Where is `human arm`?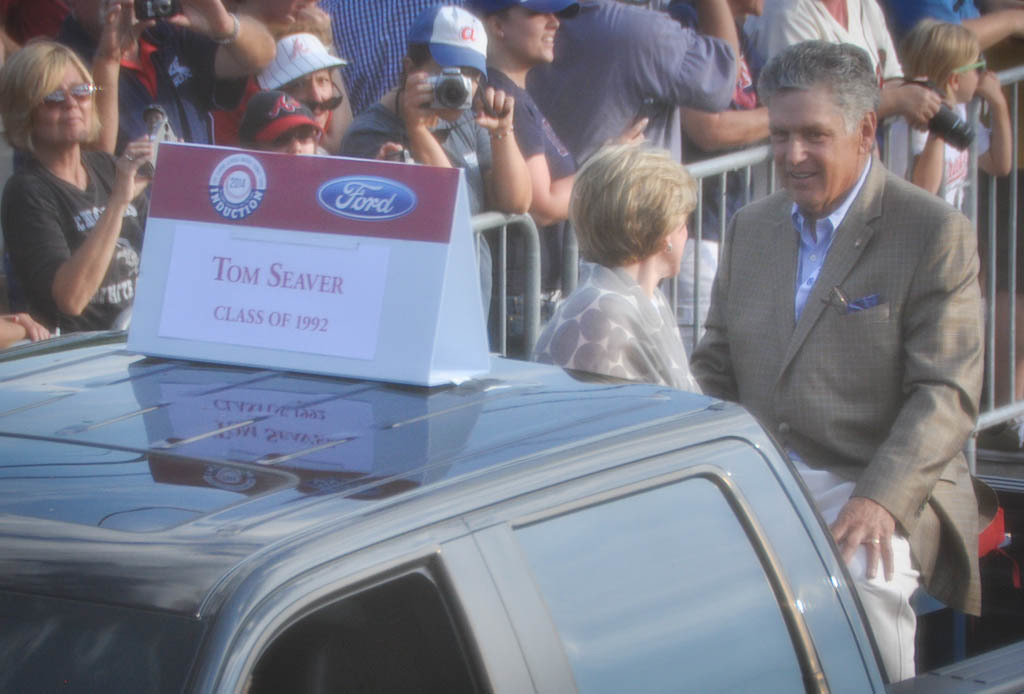
[464,85,539,234].
